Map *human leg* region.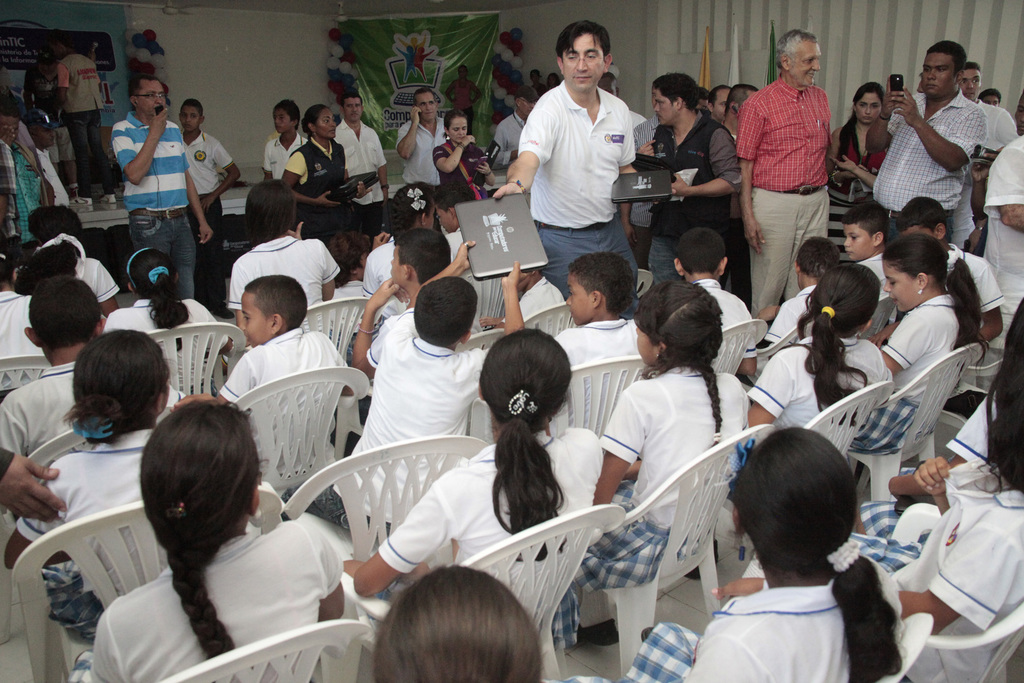
Mapped to bbox(70, 110, 98, 210).
